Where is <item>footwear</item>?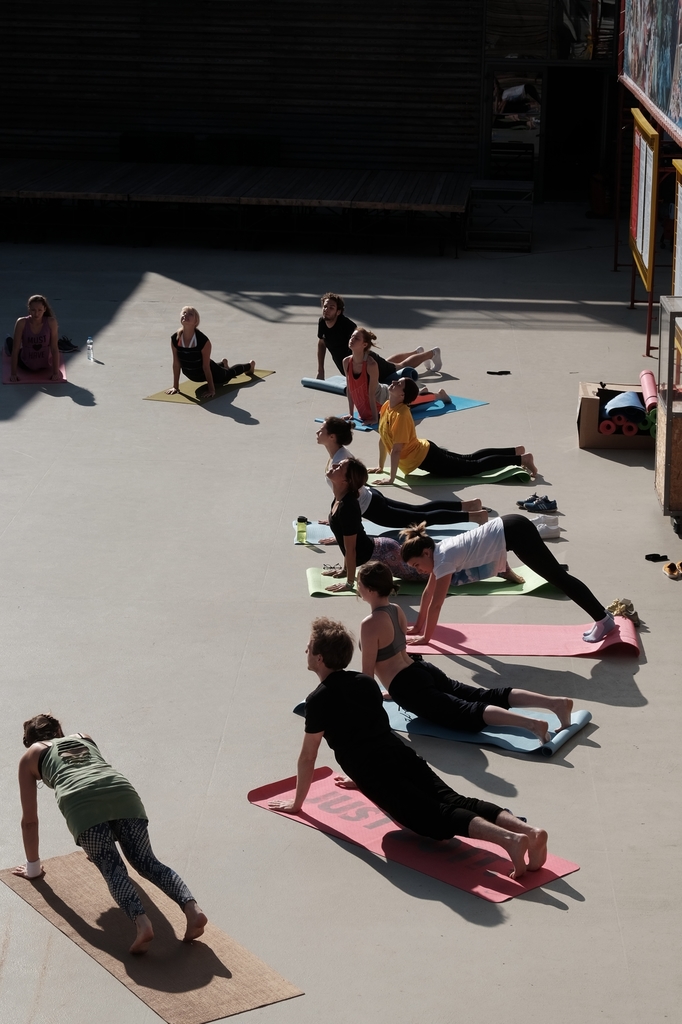
bbox=(66, 339, 78, 351).
